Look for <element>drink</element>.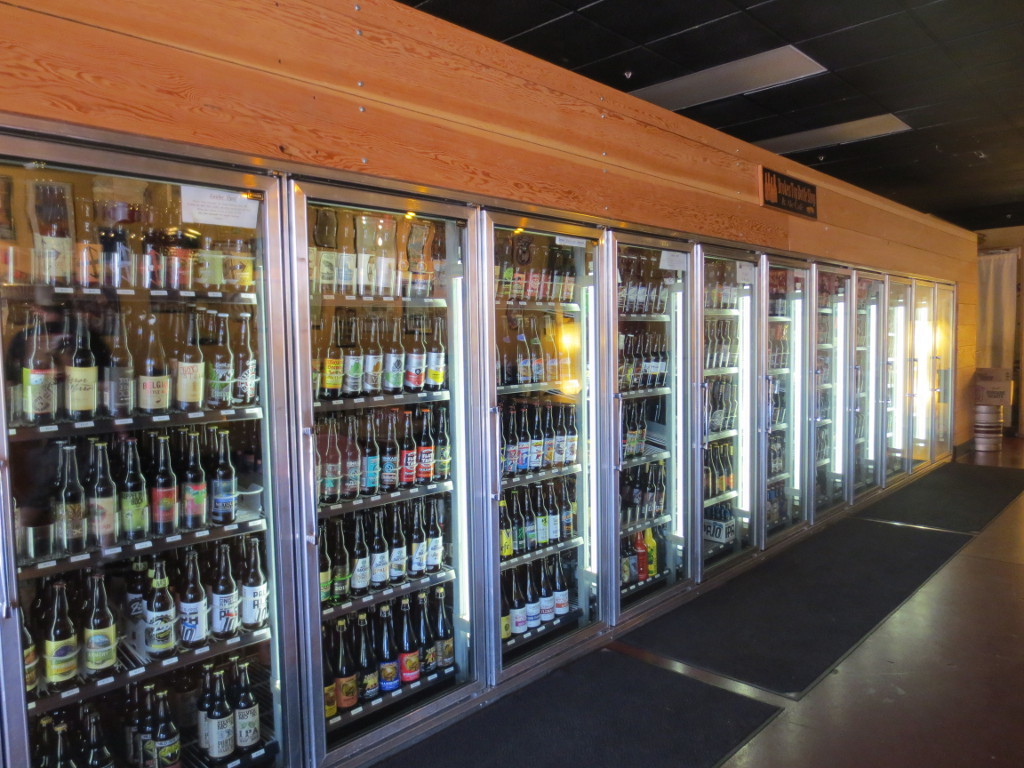
Found: pyautogui.locateOnScreen(319, 504, 447, 614).
